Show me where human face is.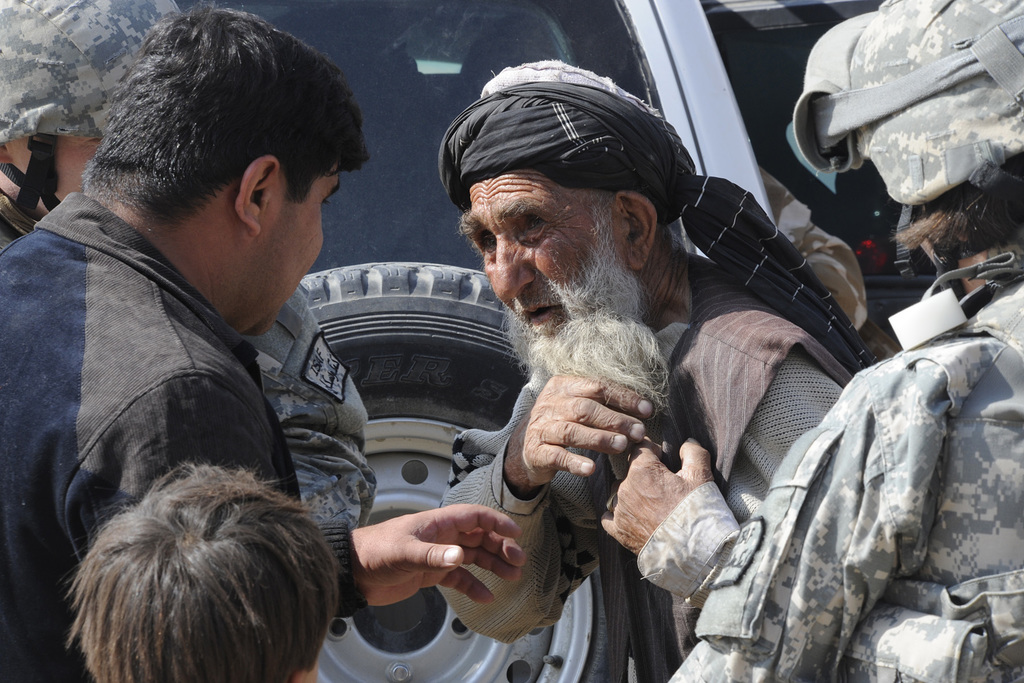
human face is at 462,169,623,349.
